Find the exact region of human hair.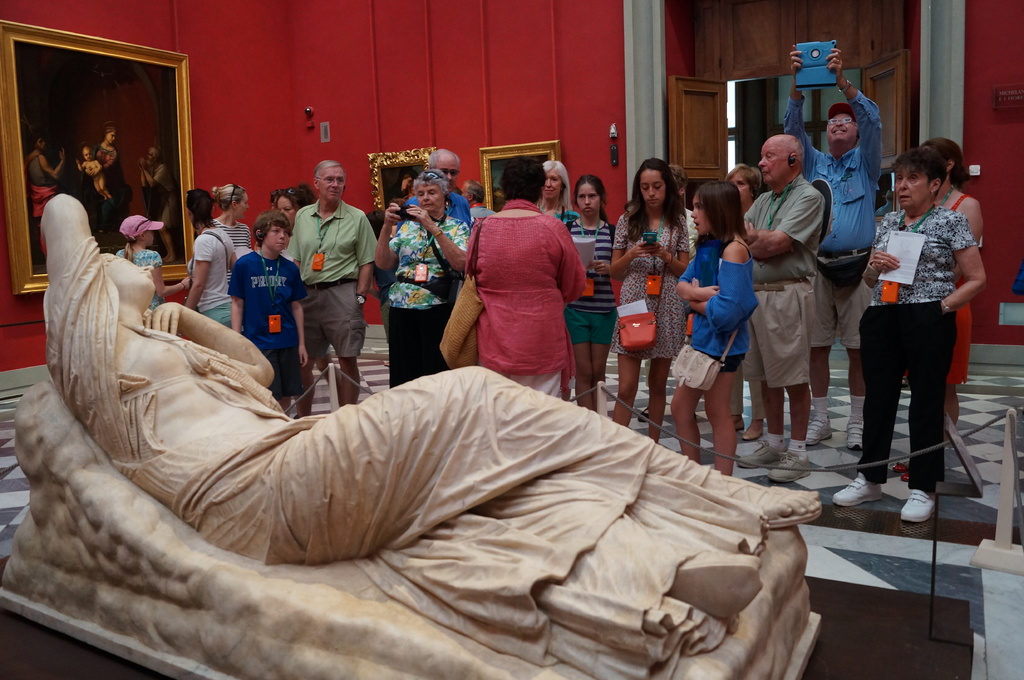
Exact region: select_region(623, 160, 684, 242).
